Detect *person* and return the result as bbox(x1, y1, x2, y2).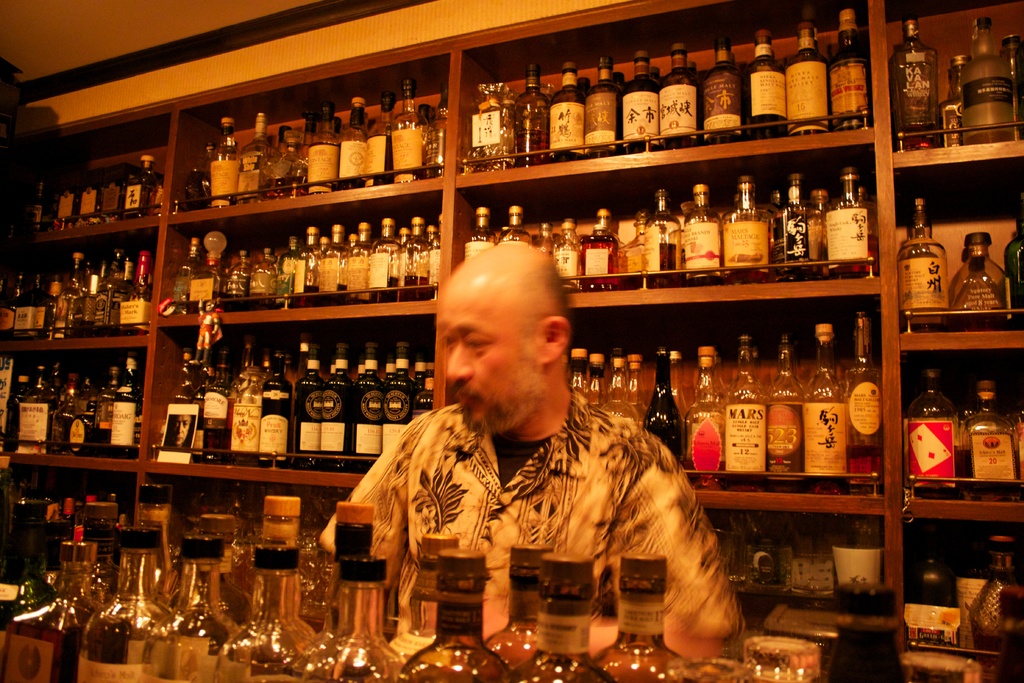
bbox(349, 245, 721, 669).
